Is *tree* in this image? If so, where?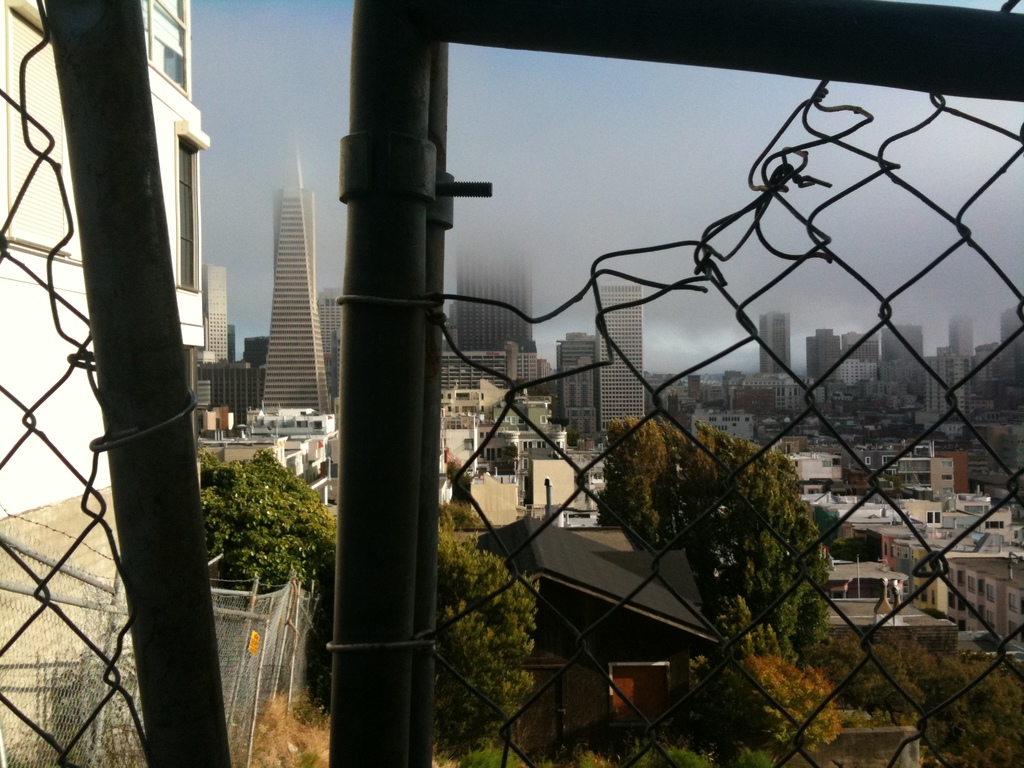
Yes, at bbox=(197, 445, 335, 601).
